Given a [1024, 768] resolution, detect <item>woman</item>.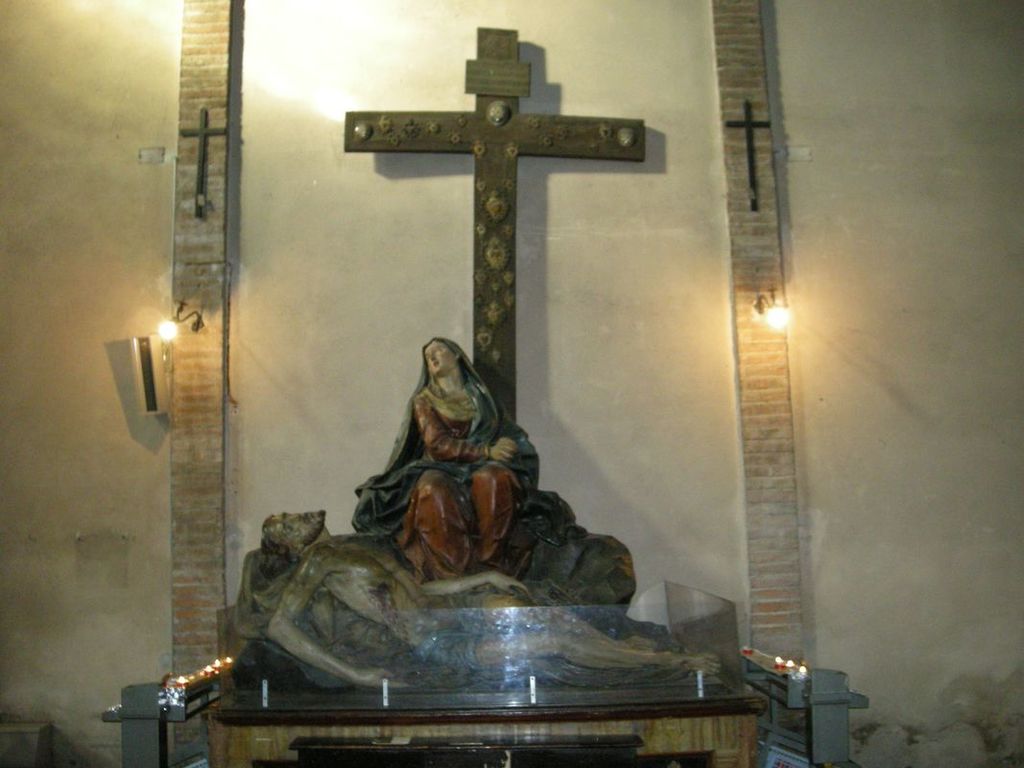
<bbox>351, 341, 551, 584</bbox>.
